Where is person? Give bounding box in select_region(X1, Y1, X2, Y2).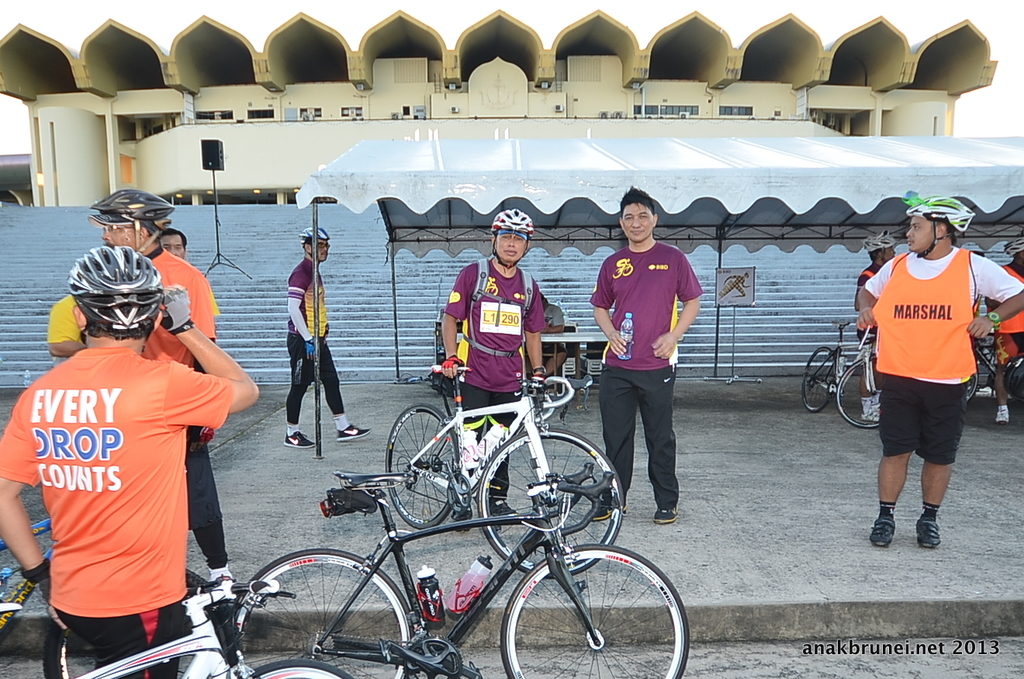
select_region(0, 241, 262, 678).
